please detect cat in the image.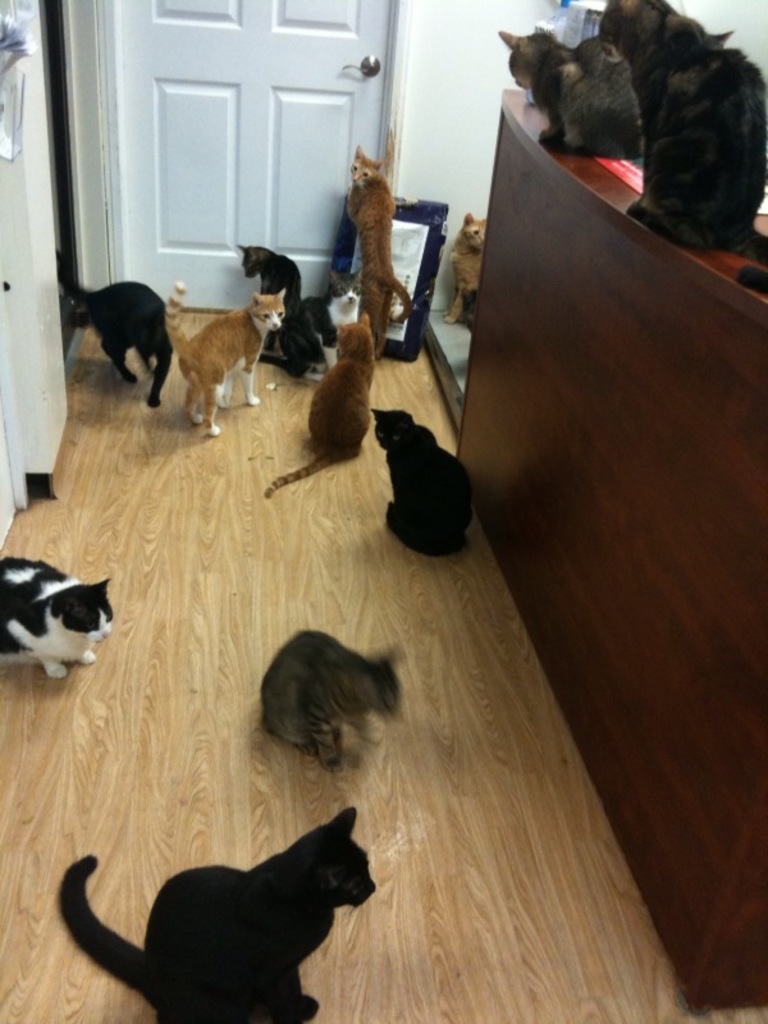
detection(631, 17, 767, 285).
